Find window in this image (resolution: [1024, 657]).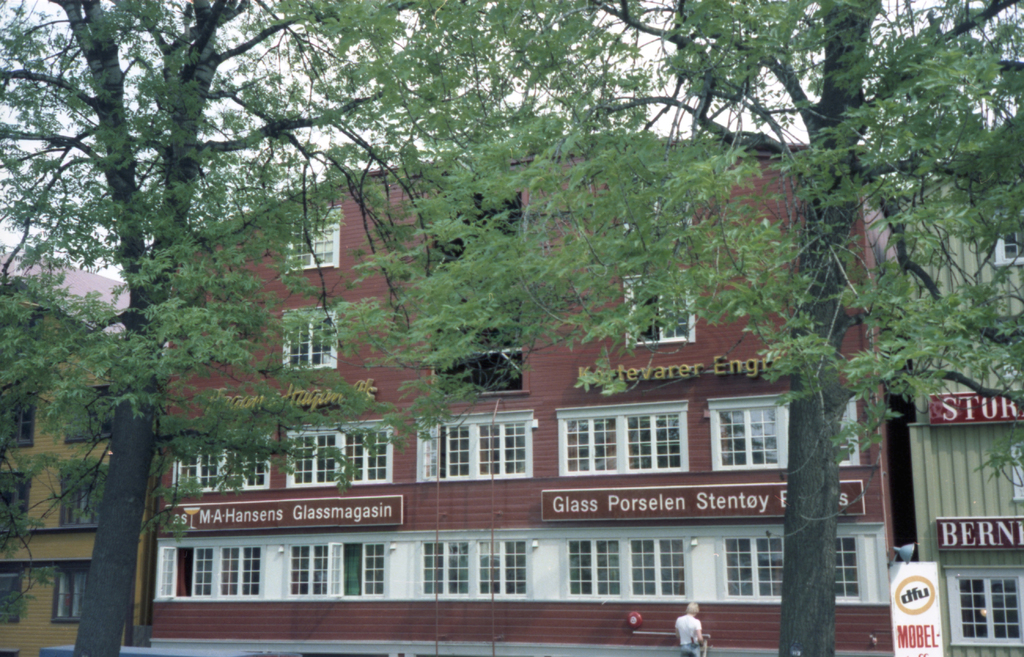
<bbox>950, 571, 1023, 642</bbox>.
